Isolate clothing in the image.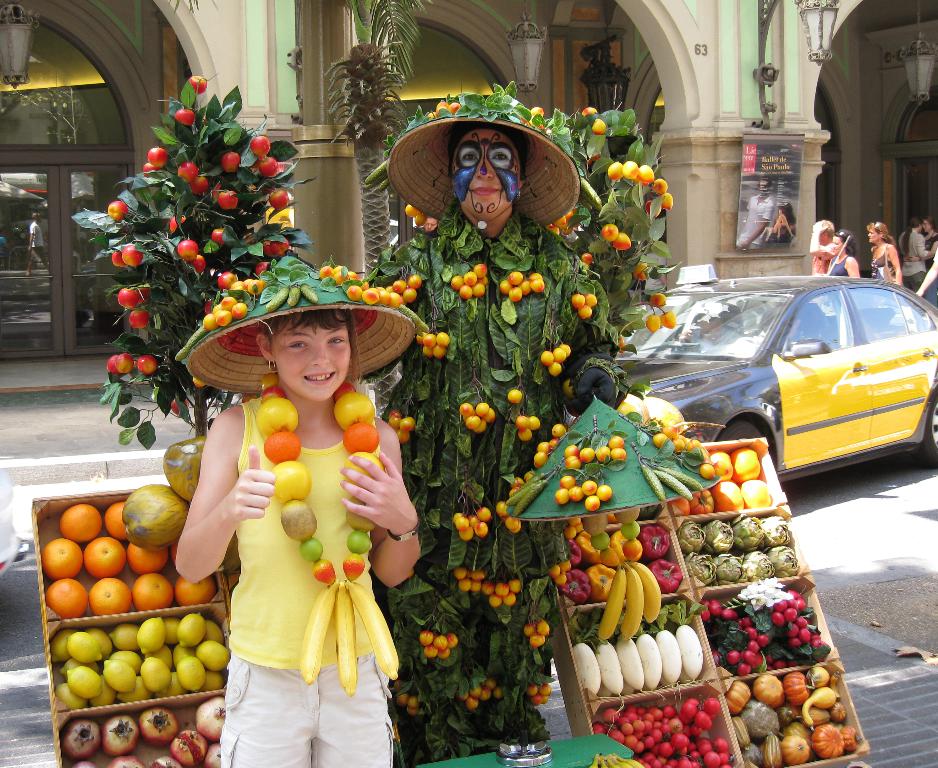
Isolated region: <box>810,240,836,274</box>.
